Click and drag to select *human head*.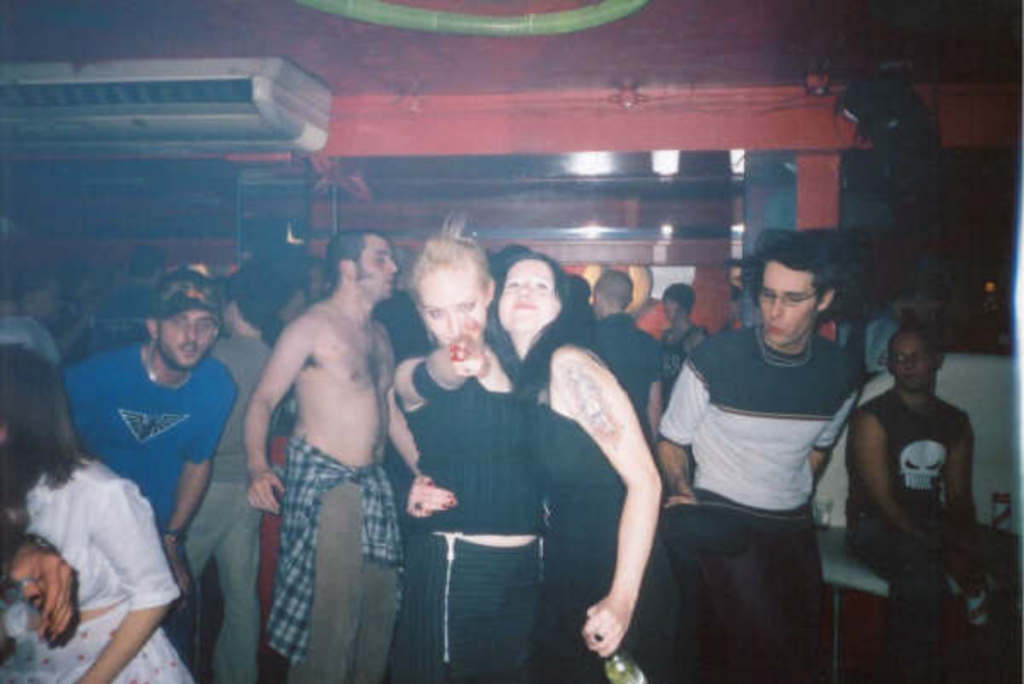
Selection: locate(323, 229, 401, 307).
